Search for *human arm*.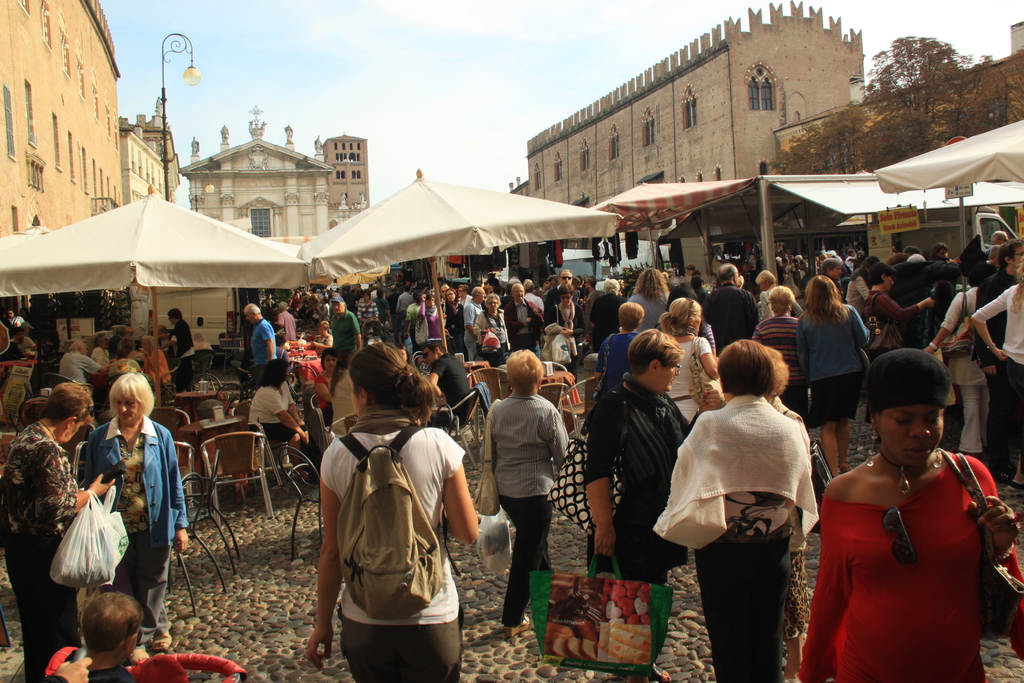
Found at crop(695, 334, 719, 382).
